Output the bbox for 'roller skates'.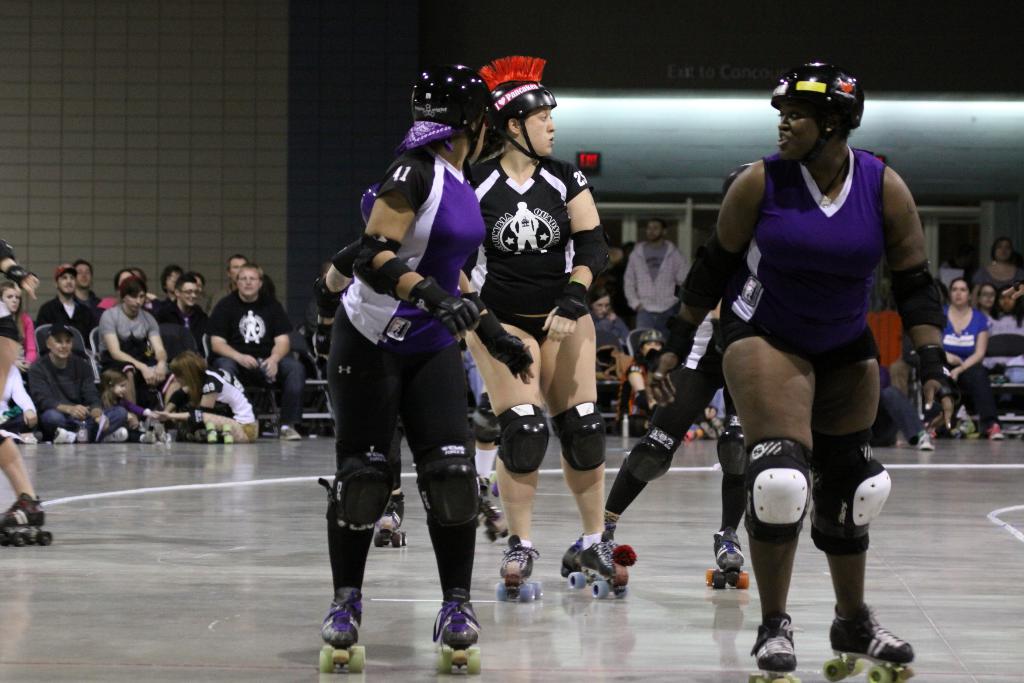
left=479, top=498, right=510, bottom=541.
